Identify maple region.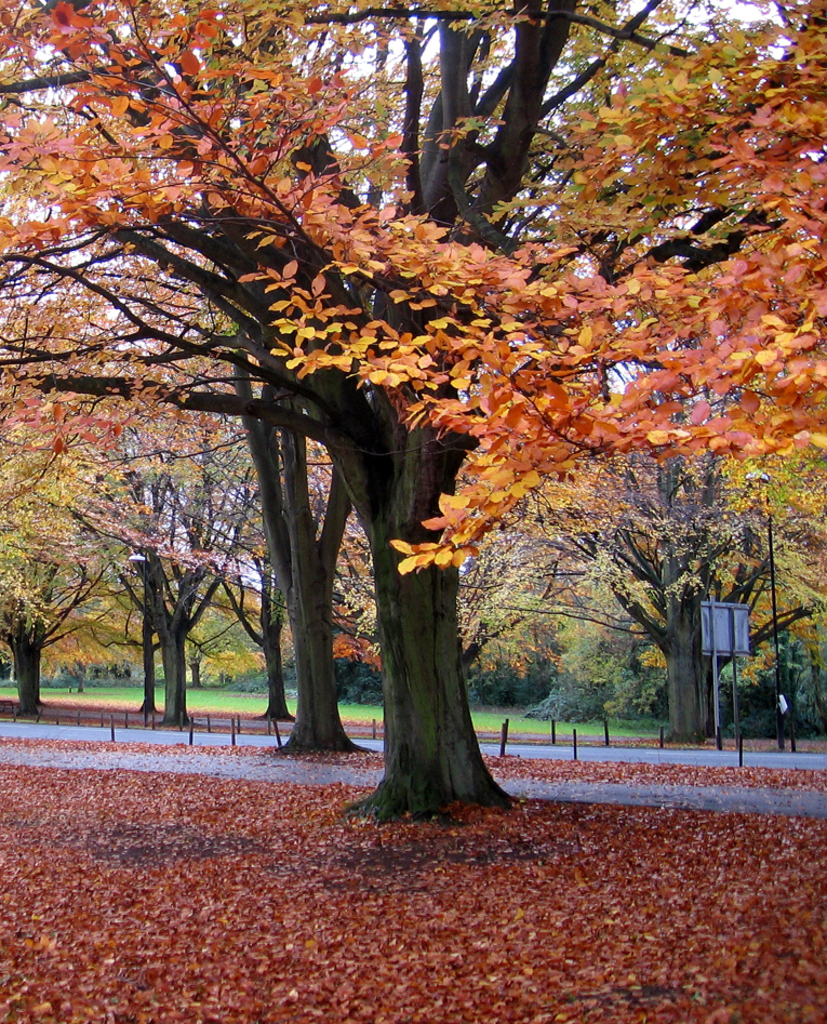
Region: 0:759:824:1023.
